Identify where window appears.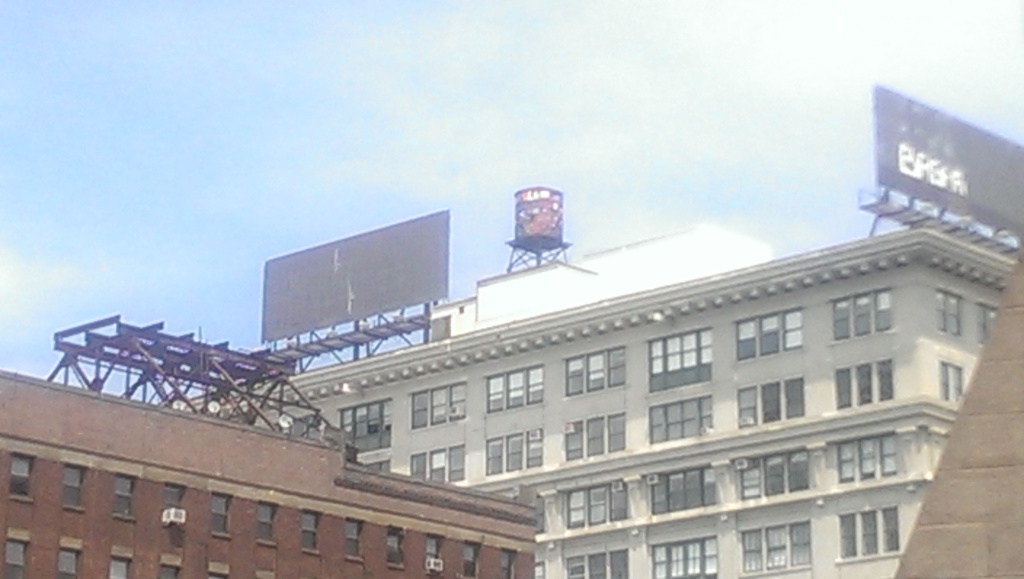
Appears at rect(204, 488, 234, 539).
